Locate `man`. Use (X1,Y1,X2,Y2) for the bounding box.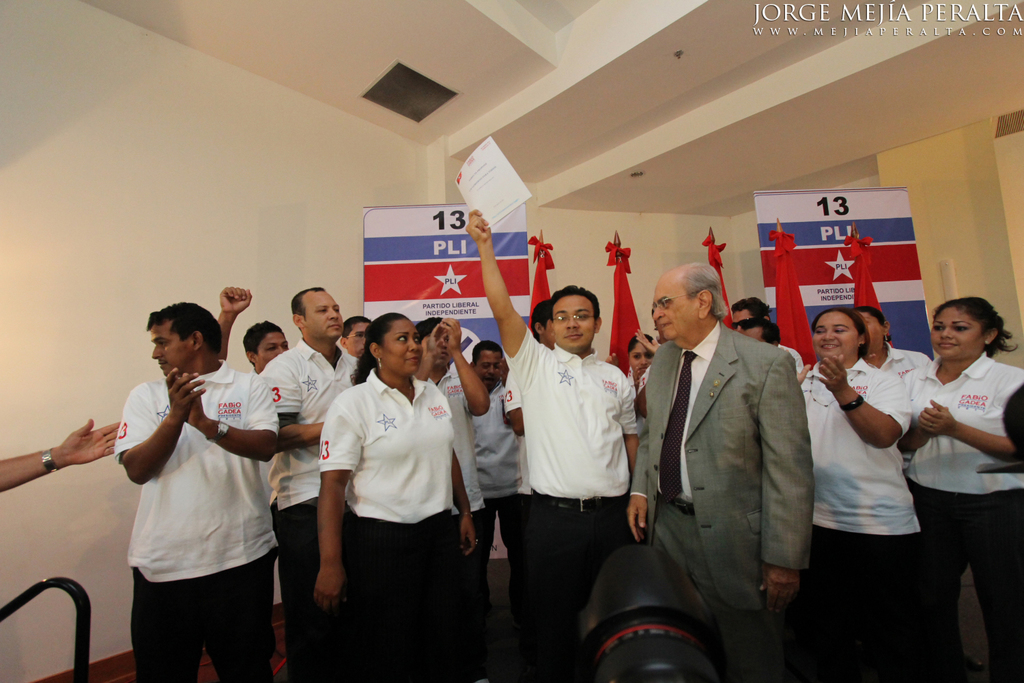
(214,281,299,381).
